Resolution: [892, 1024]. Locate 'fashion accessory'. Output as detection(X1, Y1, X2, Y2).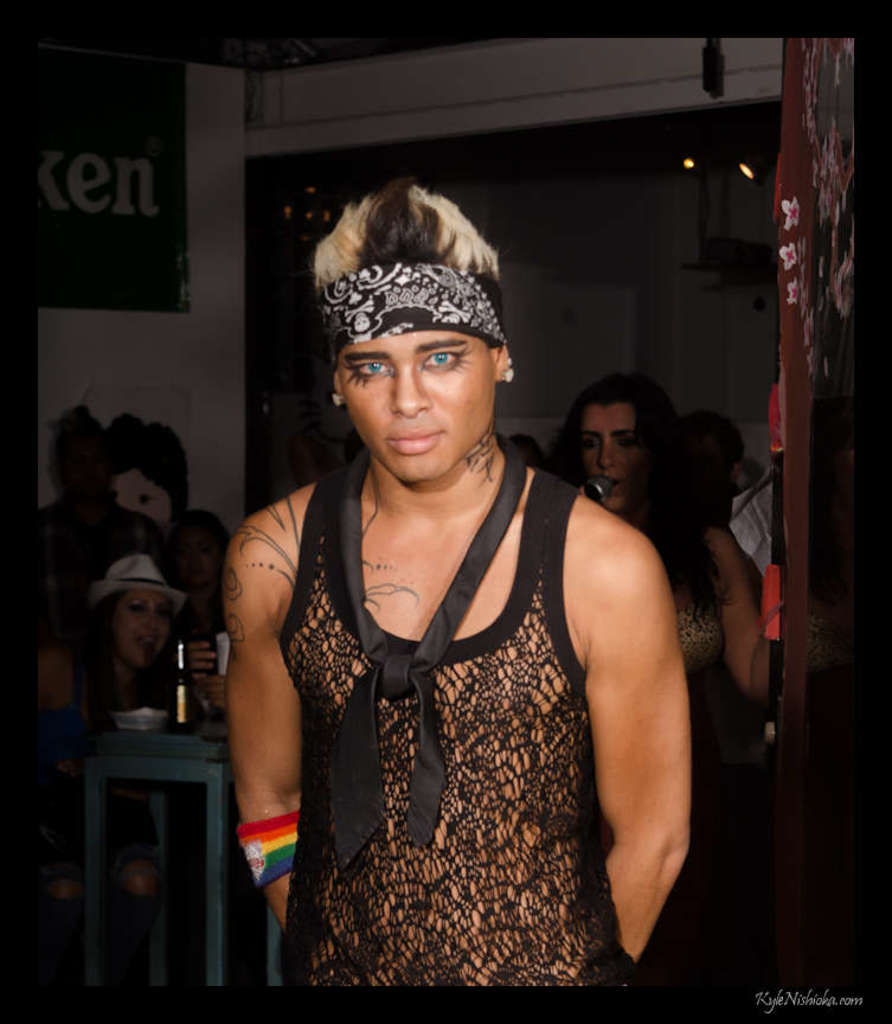
detection(507, 366, 514, 380).
